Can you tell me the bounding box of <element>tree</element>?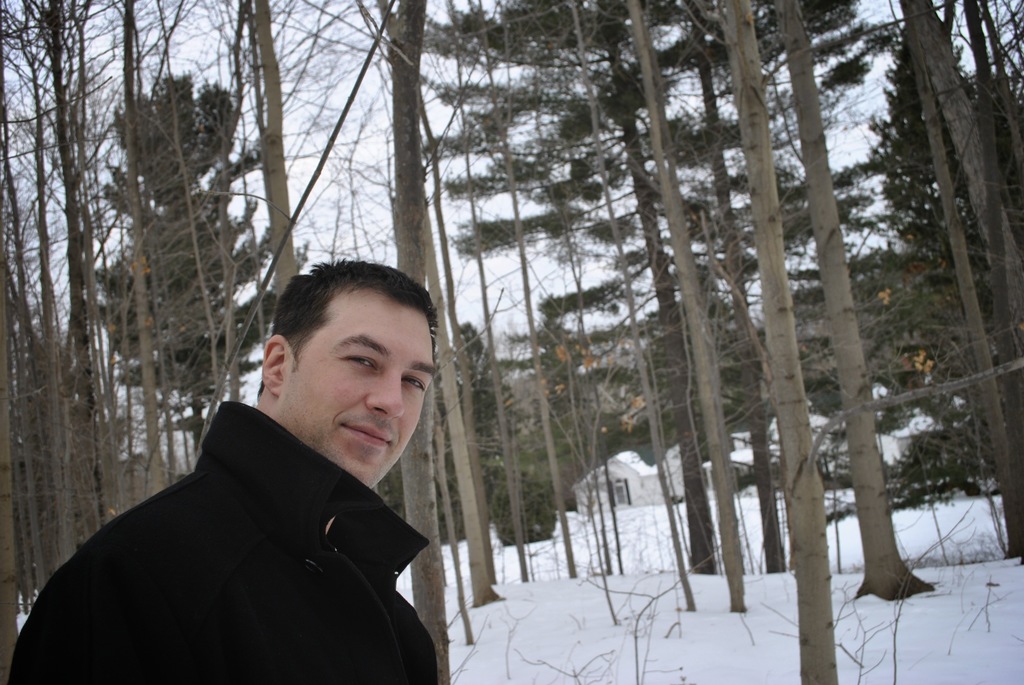
bbox=[506, 311, 612, 488].
